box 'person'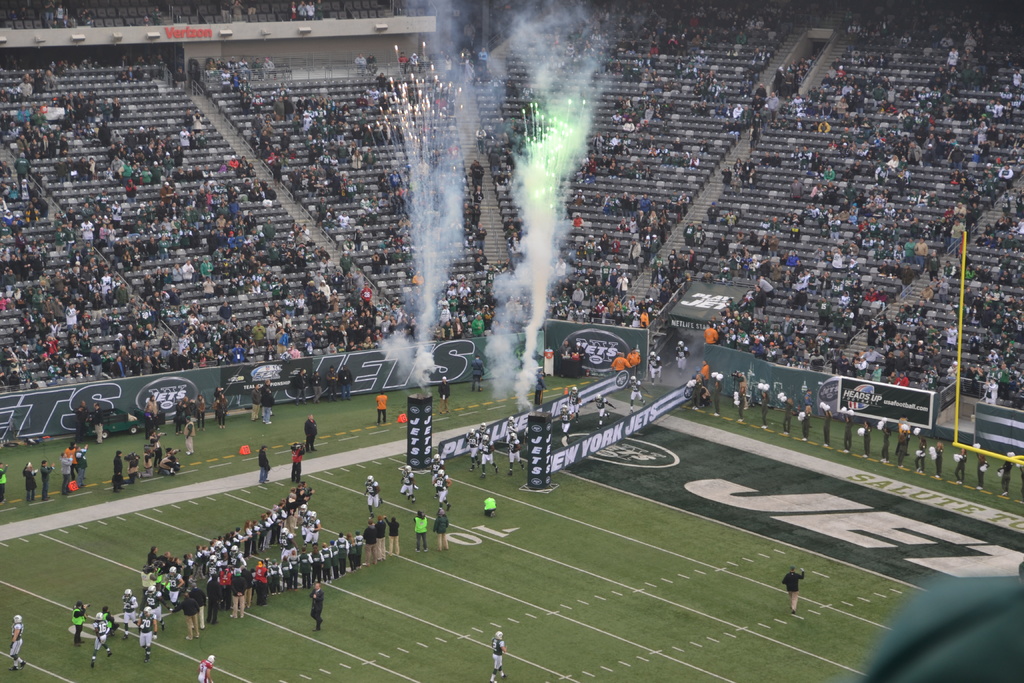
bbox=(801, 406, 811, 442)
